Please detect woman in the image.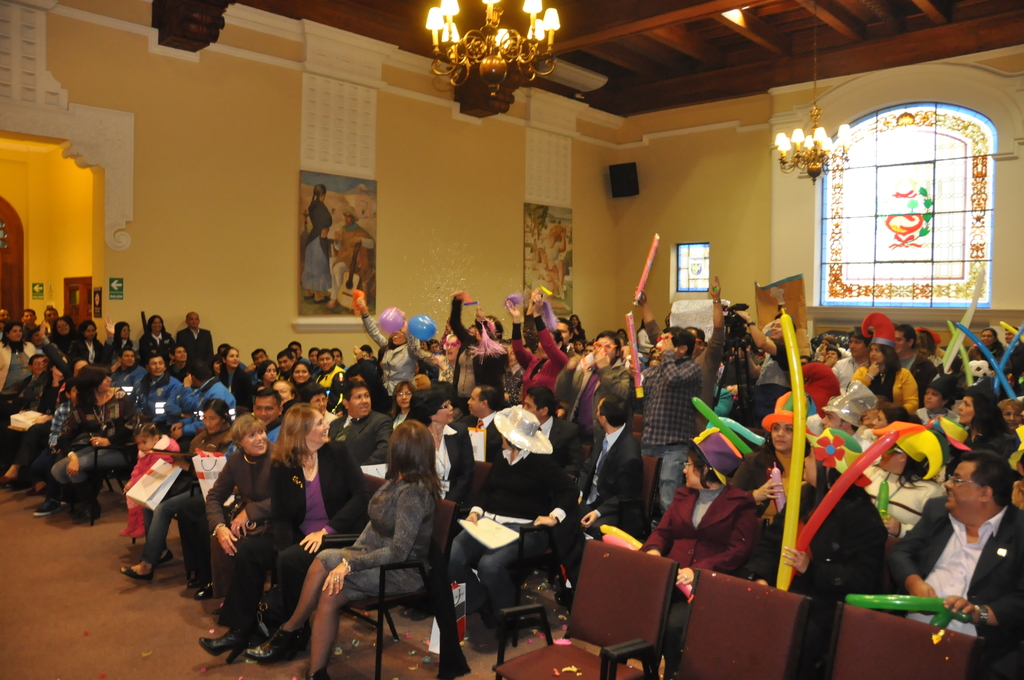
l=450, t=295, r=508, b=408.
